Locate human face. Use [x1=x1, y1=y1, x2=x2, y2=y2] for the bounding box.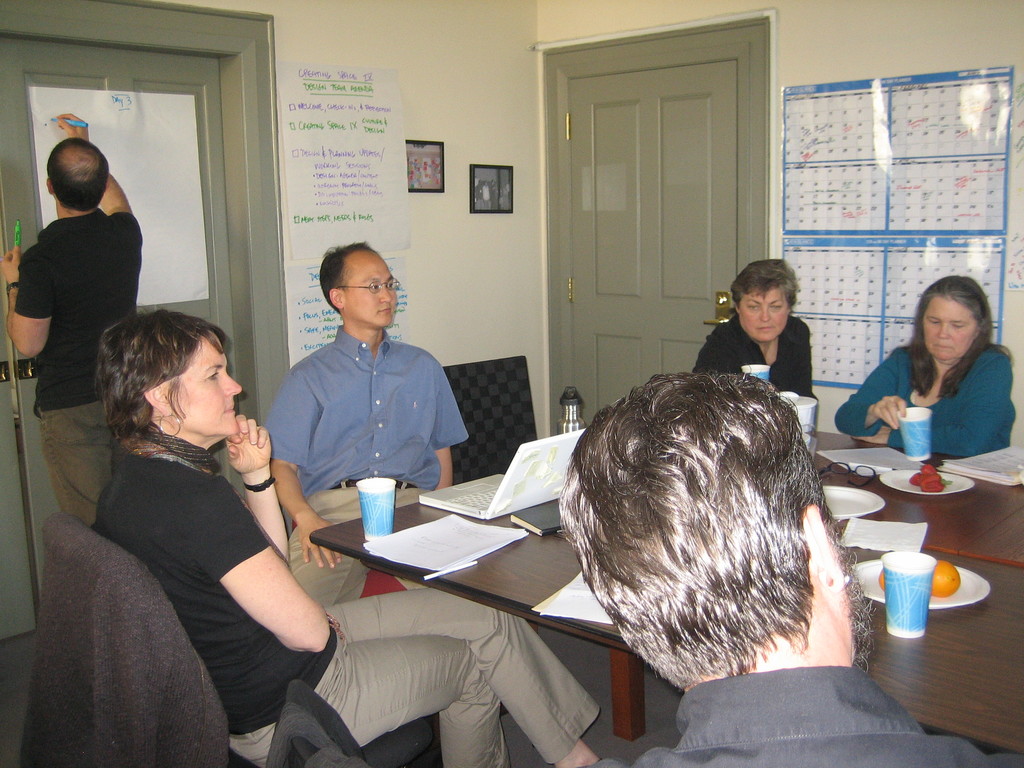
[x1=920, y1=294, x2=977, y2=357].
